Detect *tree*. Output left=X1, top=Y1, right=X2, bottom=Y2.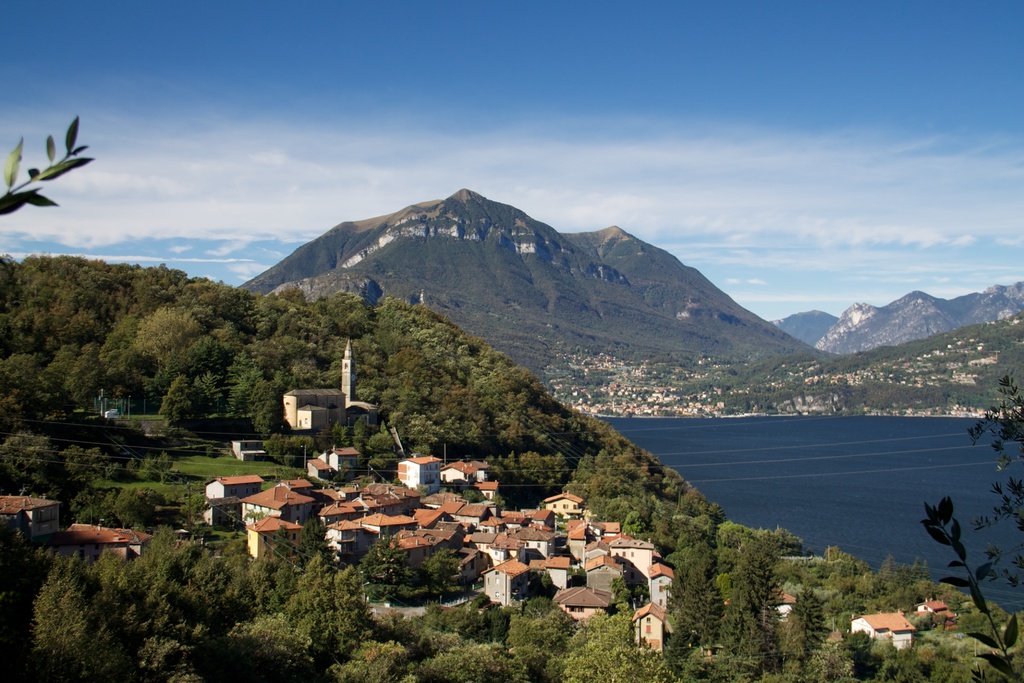
left=919, top=368, right=1023, bottom=682.
